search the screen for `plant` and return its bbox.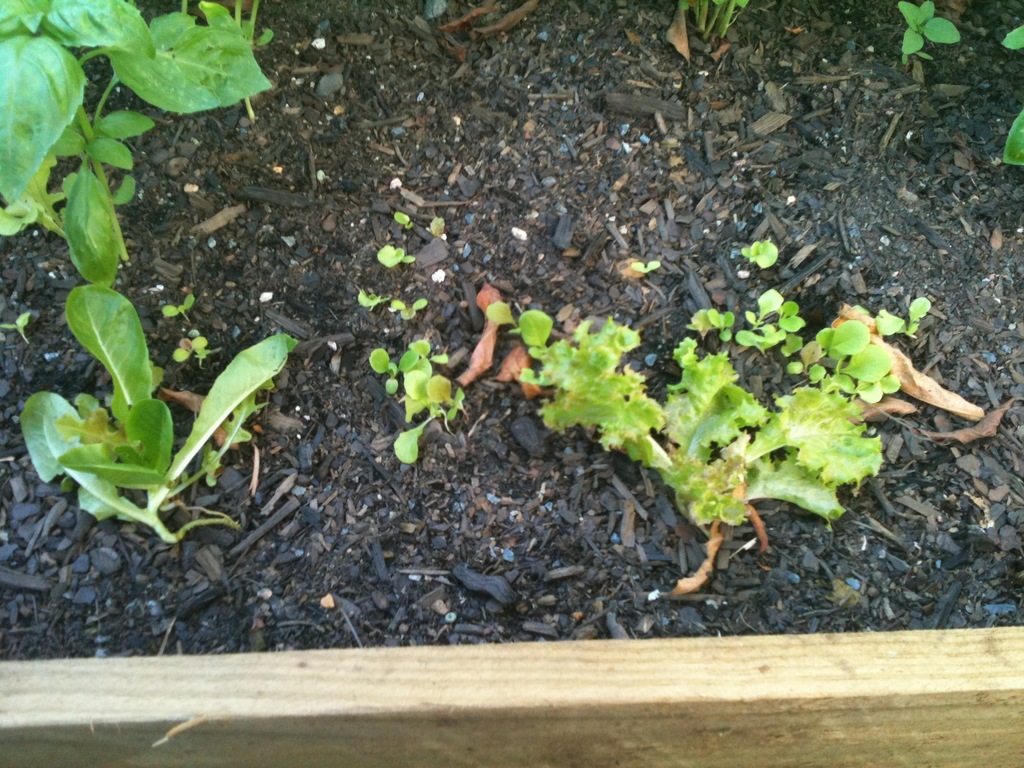
Found: box(0, 315, 39, 349).
